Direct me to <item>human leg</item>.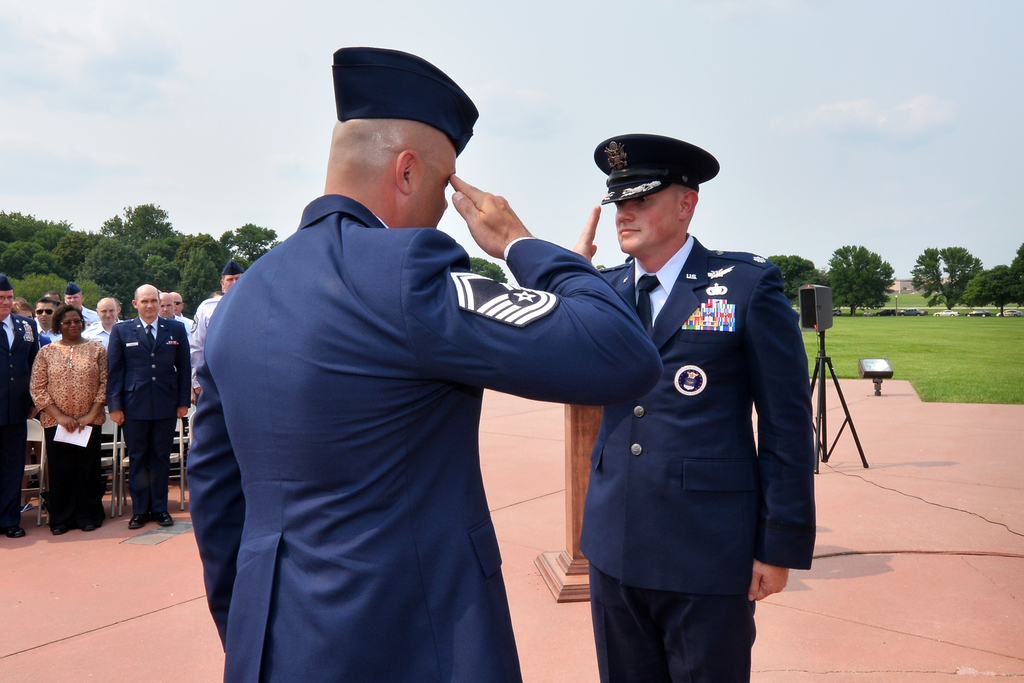
Direction: BBox(6, 410, 31, 539).
